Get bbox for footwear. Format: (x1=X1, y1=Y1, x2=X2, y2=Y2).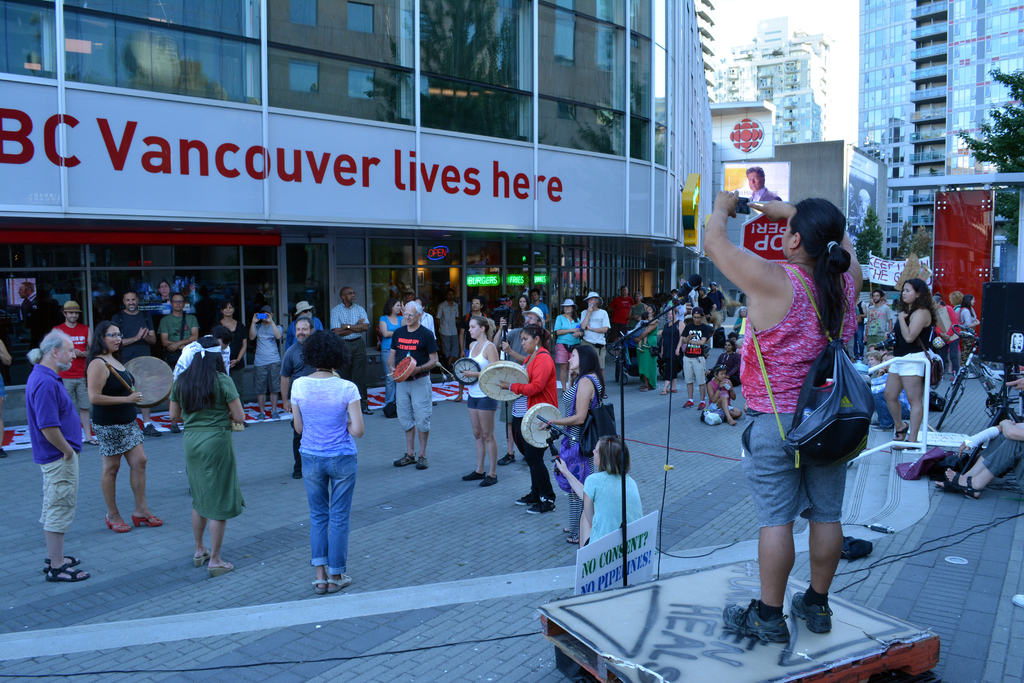
(x1=721, y1=603, x2=794, y2=646).
